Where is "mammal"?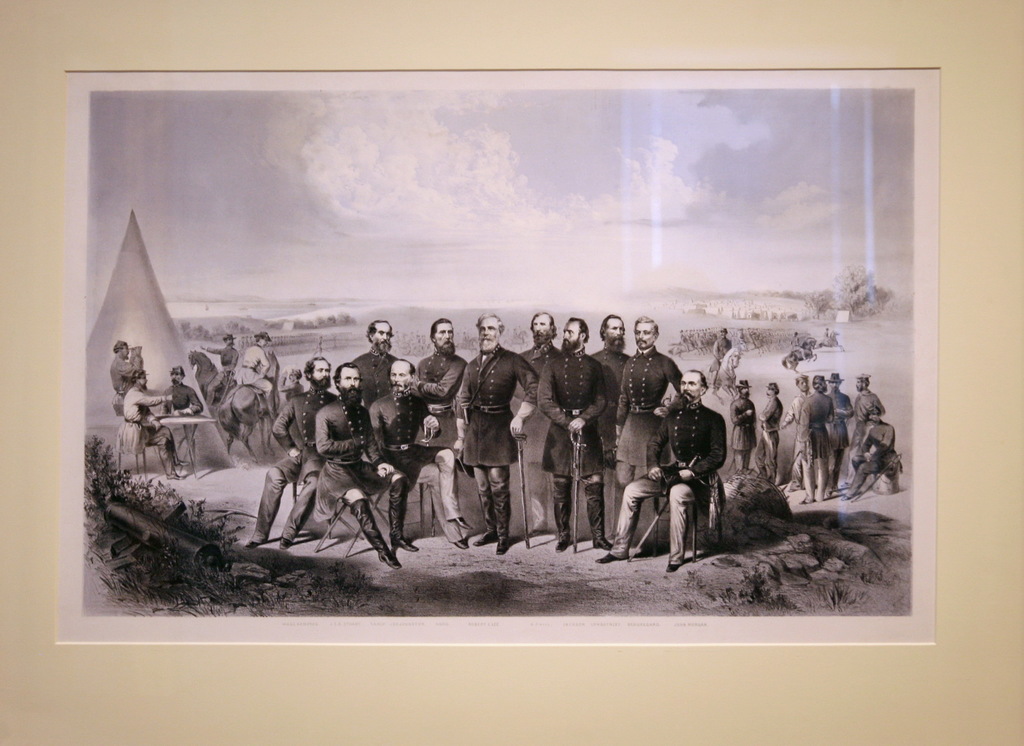
x1=787, y1=384, x2=815, y2=493.
